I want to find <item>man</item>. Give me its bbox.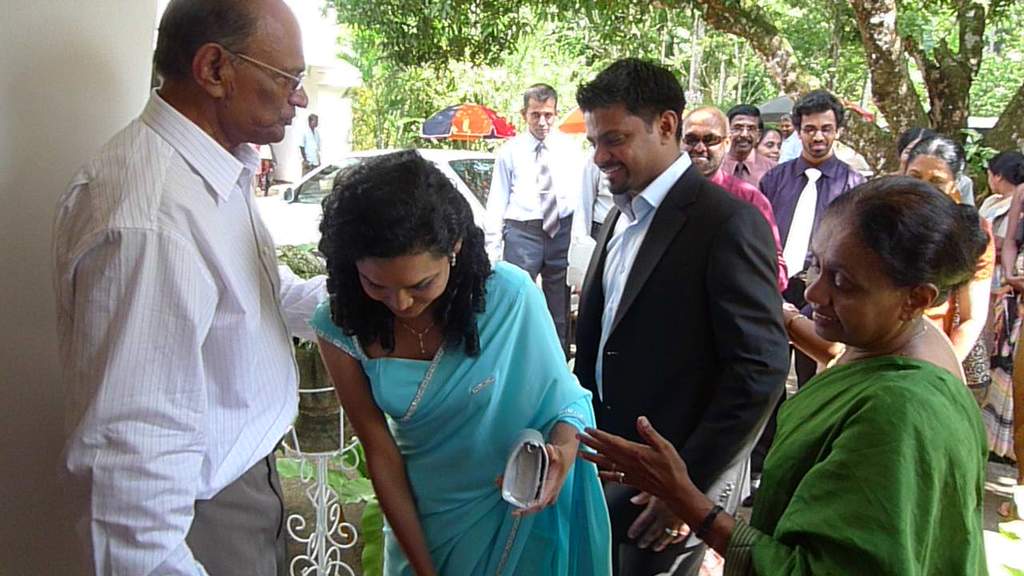
Rect(718, 100, 780, 191).
